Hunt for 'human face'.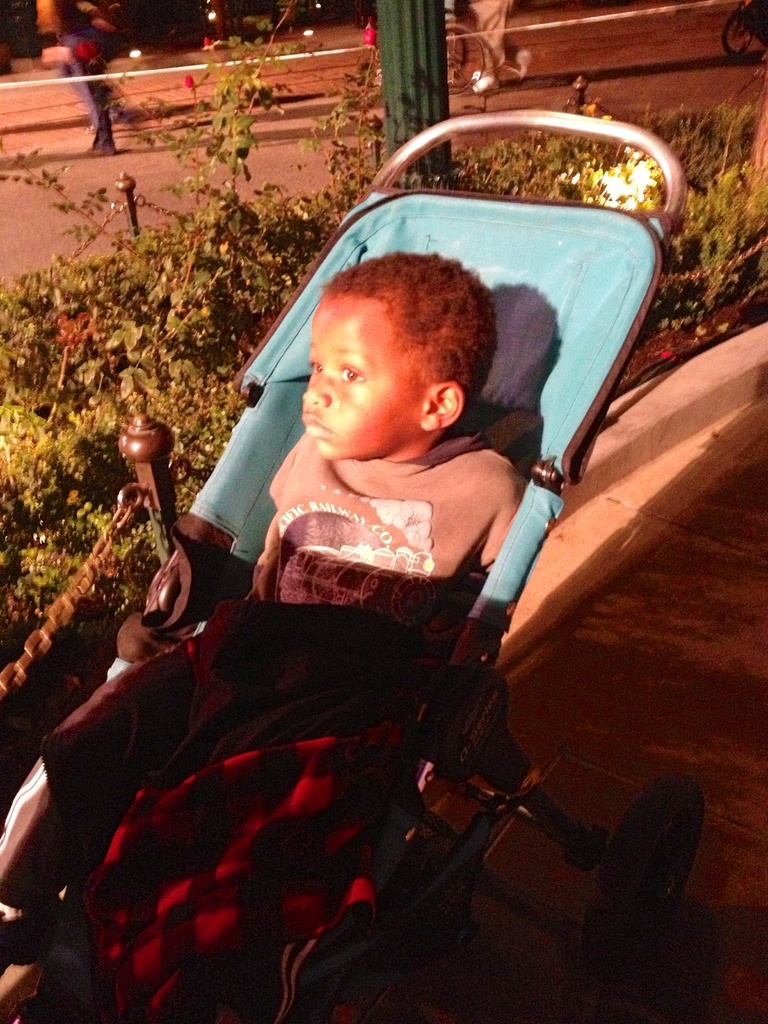
Hunted down at left=301, top=293, right=428, bottom=461.
